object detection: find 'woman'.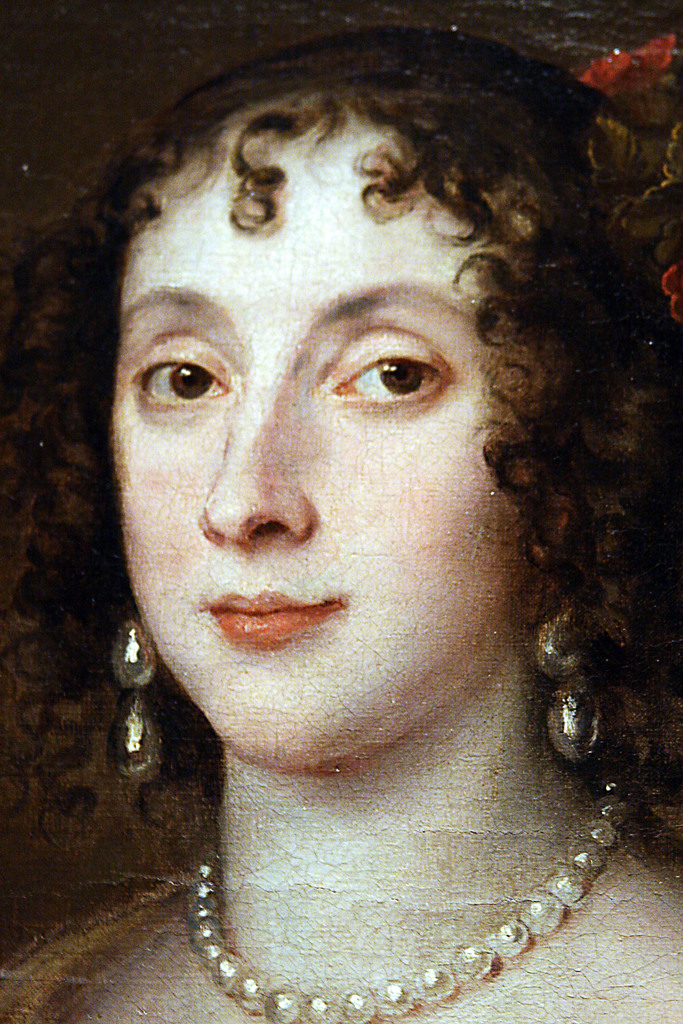
<box>9,72,677,1023</box>.
